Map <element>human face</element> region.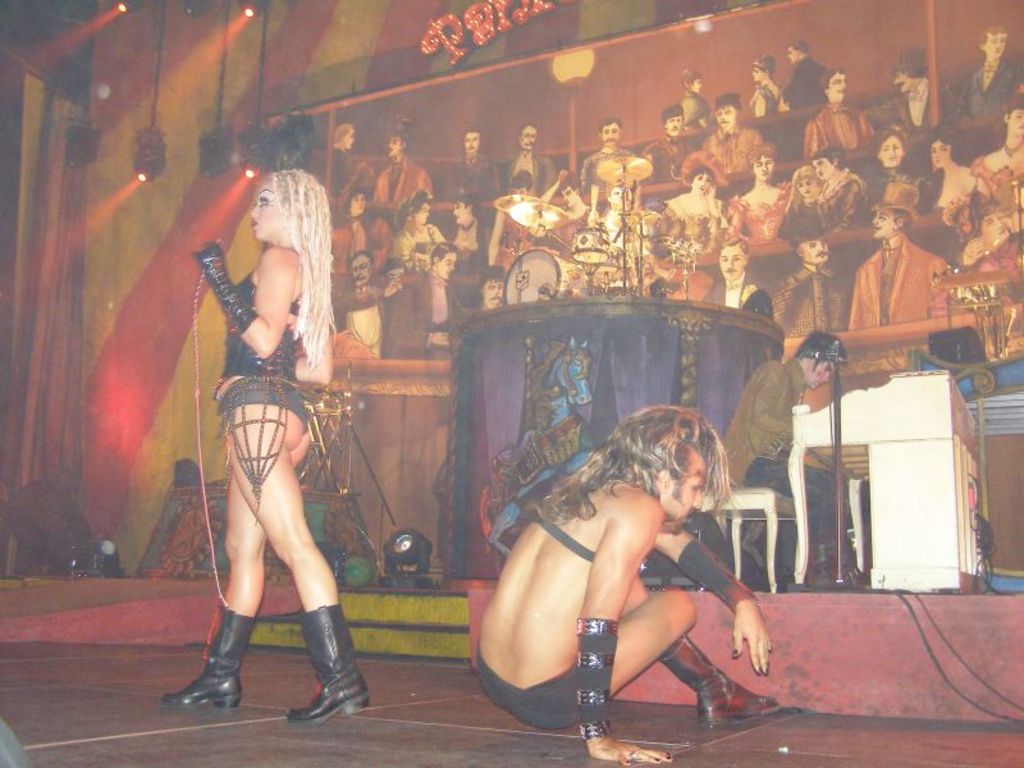
Mapped to [x1=353, y1=195, x2=365, y2=212].
